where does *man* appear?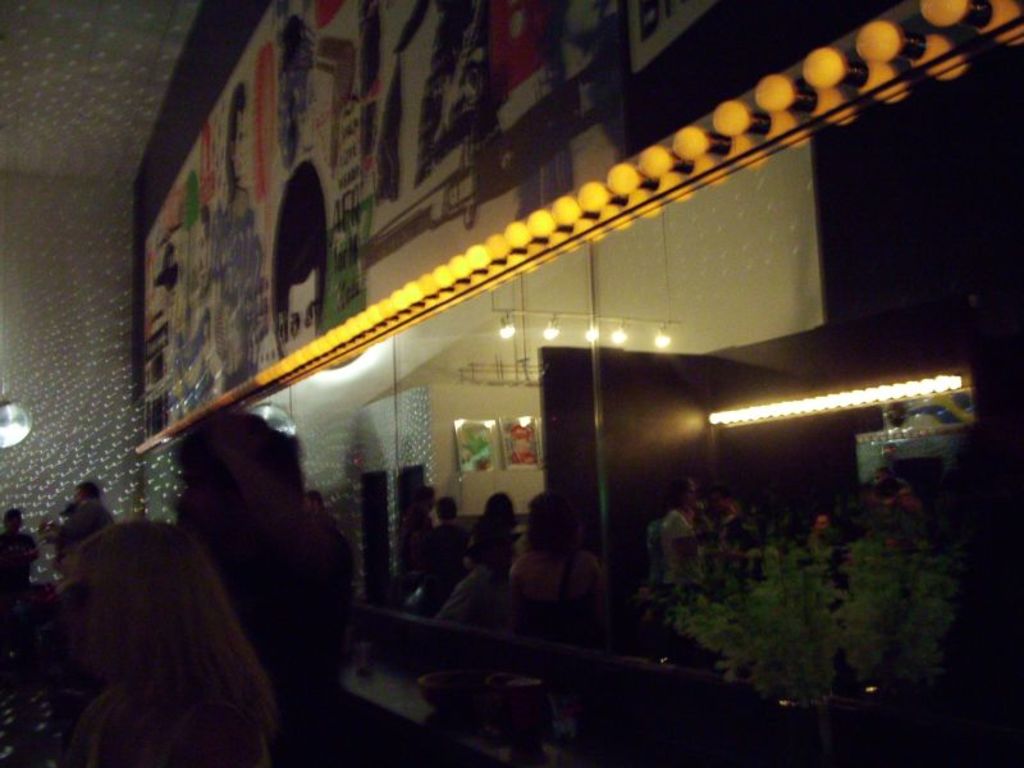
Appears at [x1=874, y1=467, x2=908, y2=488].
